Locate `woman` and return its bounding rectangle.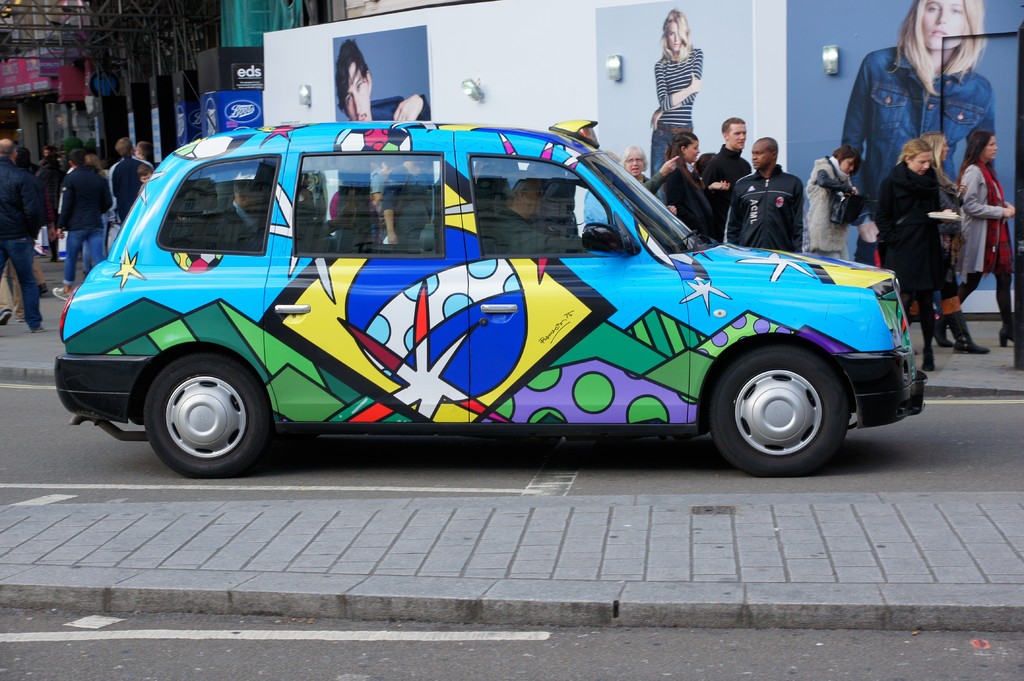
region(621, 146, 684, 211).
